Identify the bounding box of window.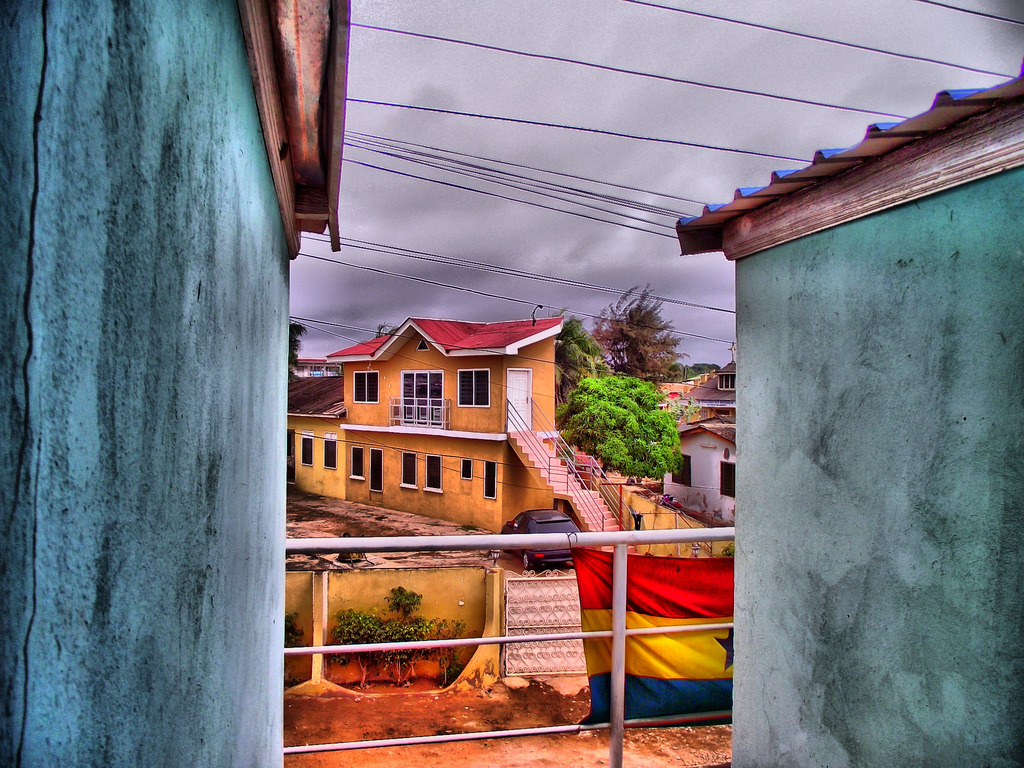
locate(316, 433, 339, 466).
